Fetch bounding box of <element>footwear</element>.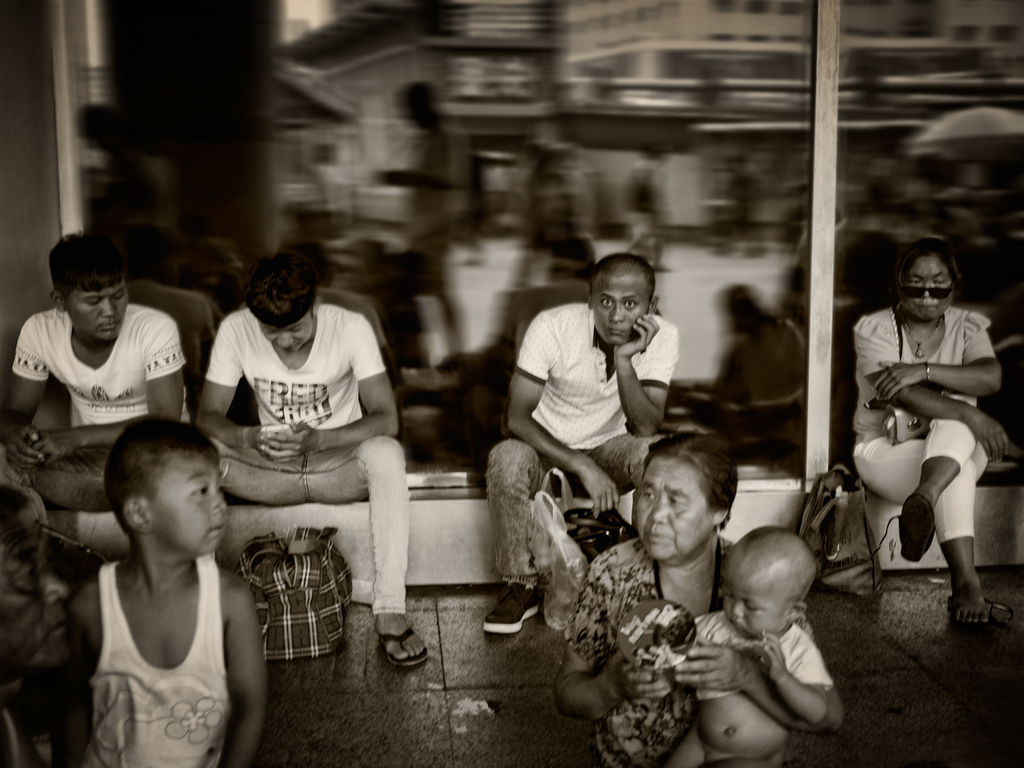
Bbox: 481 580 545 632.
